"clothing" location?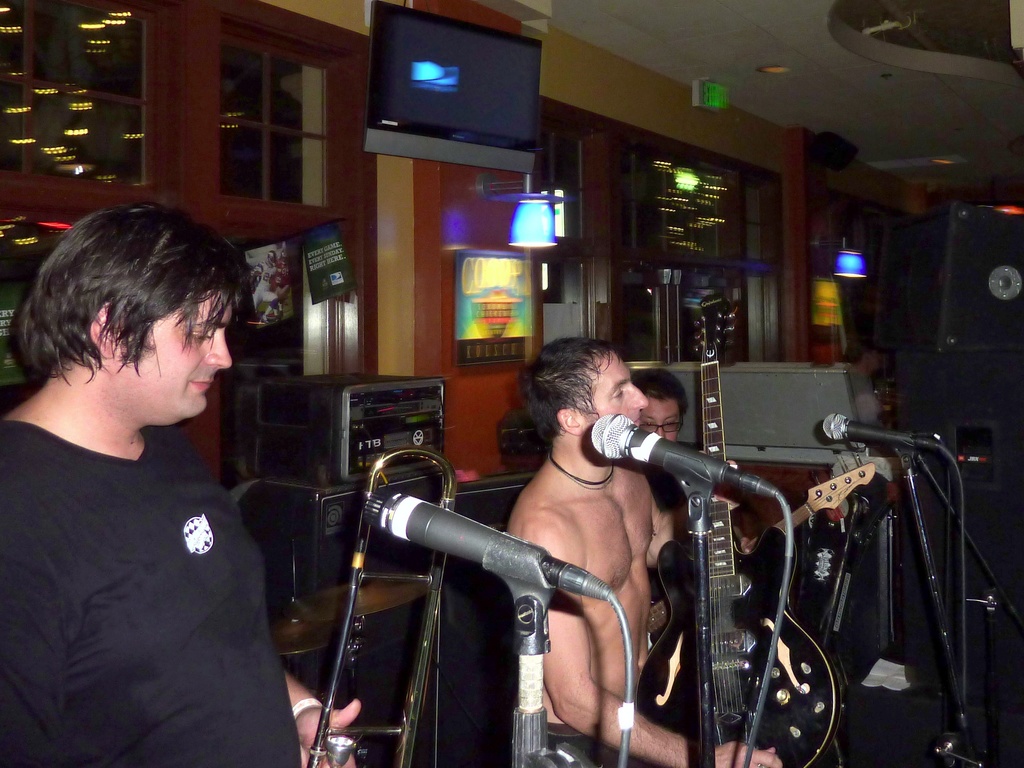
(left=19, top=340, right=293, bottom=762)
